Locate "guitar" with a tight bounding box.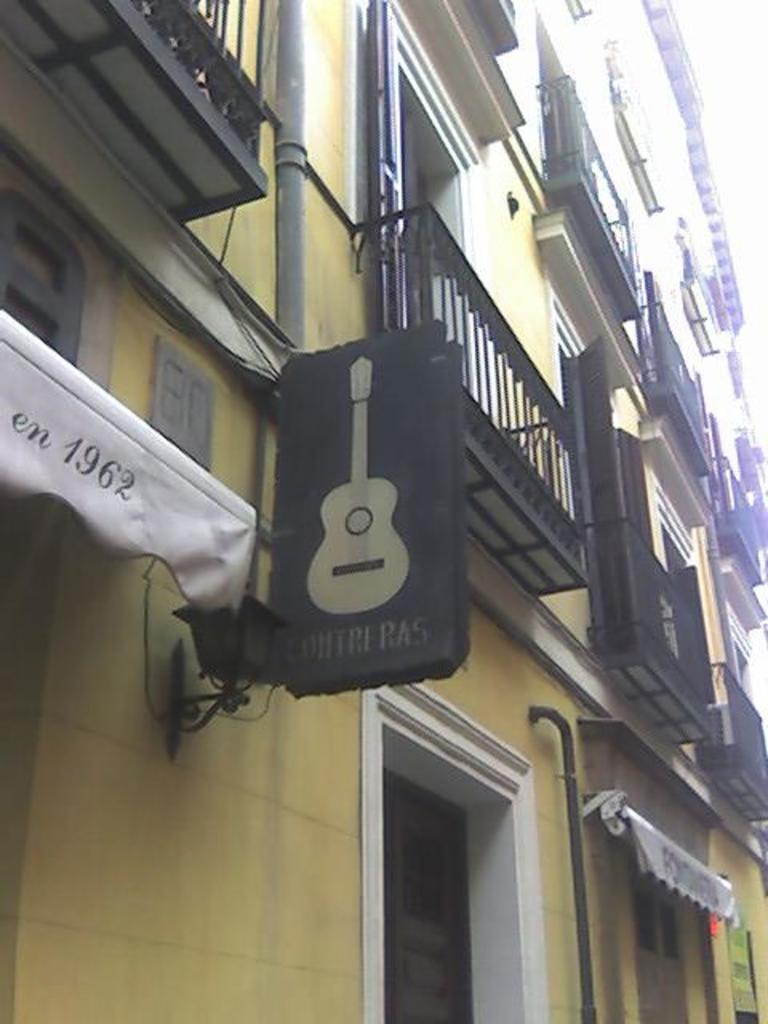
box=[306, 354, 416, 616].
